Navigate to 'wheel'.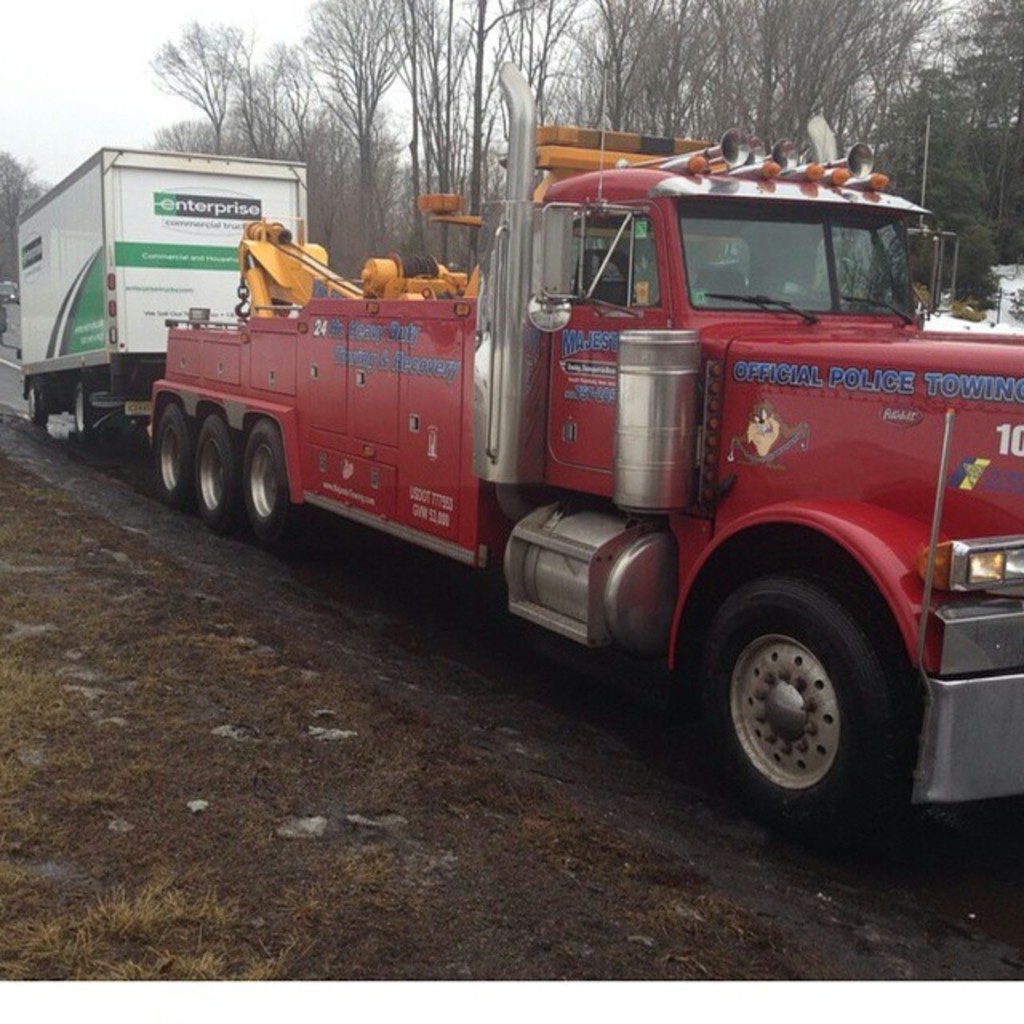
Navigation target: 243 418 302 549.
